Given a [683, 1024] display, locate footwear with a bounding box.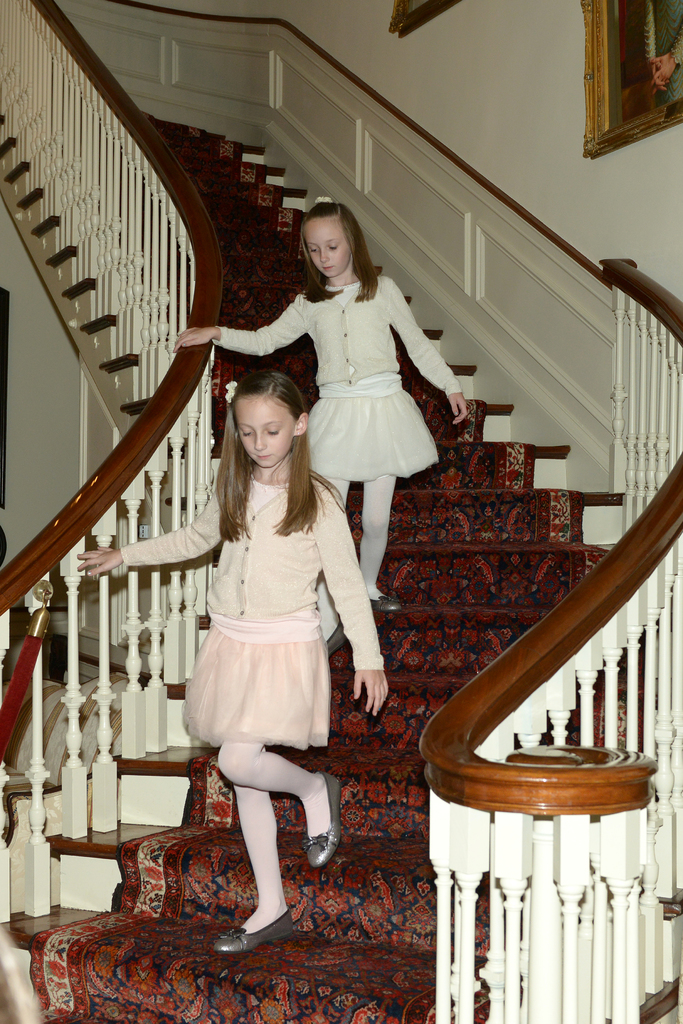
Located: 327:621:348:650.
